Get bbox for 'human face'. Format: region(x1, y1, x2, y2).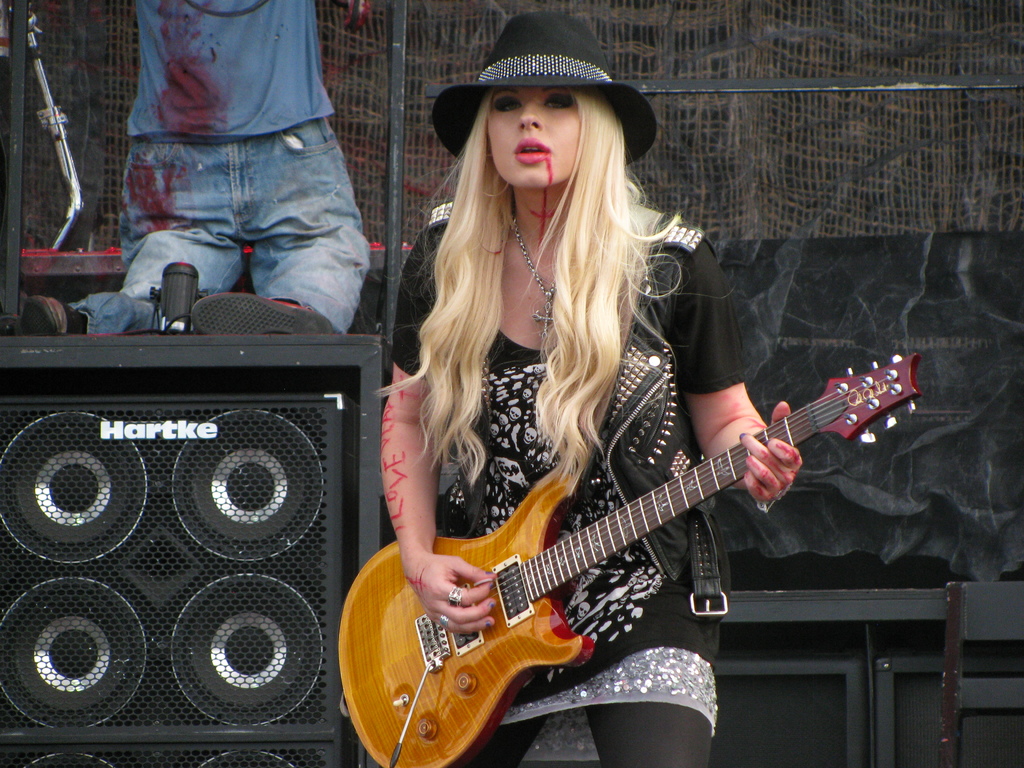
region(486, 81, 585, 191).
